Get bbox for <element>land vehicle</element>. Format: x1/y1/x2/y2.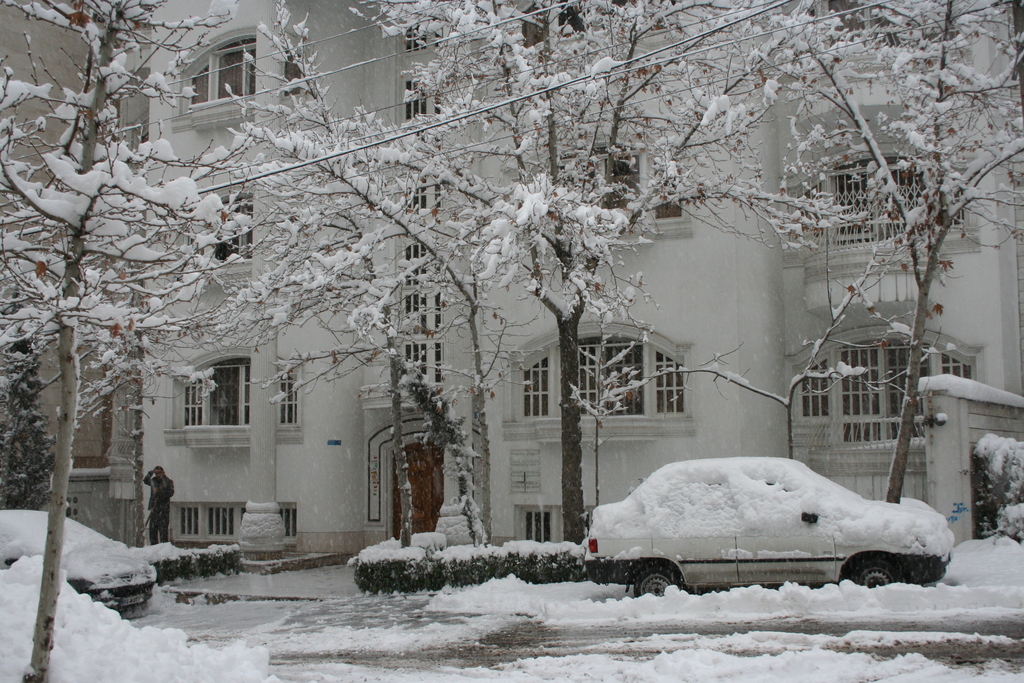
0/504/163/616.
